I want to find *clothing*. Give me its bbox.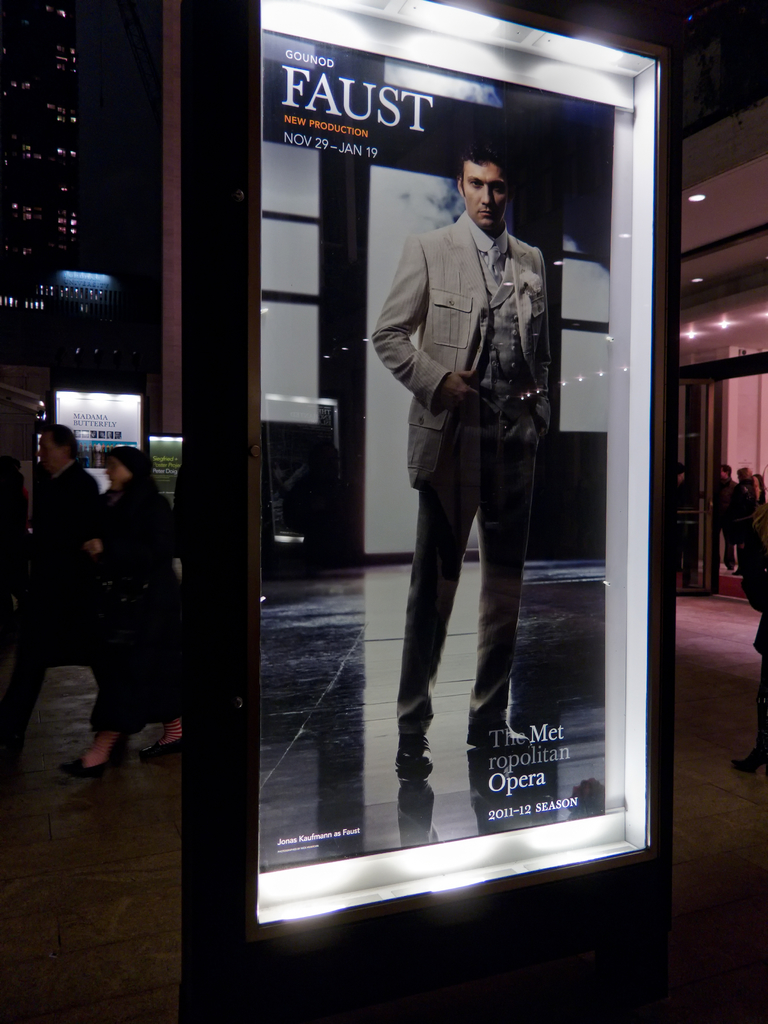
box=[0, 472, 139, 753].
